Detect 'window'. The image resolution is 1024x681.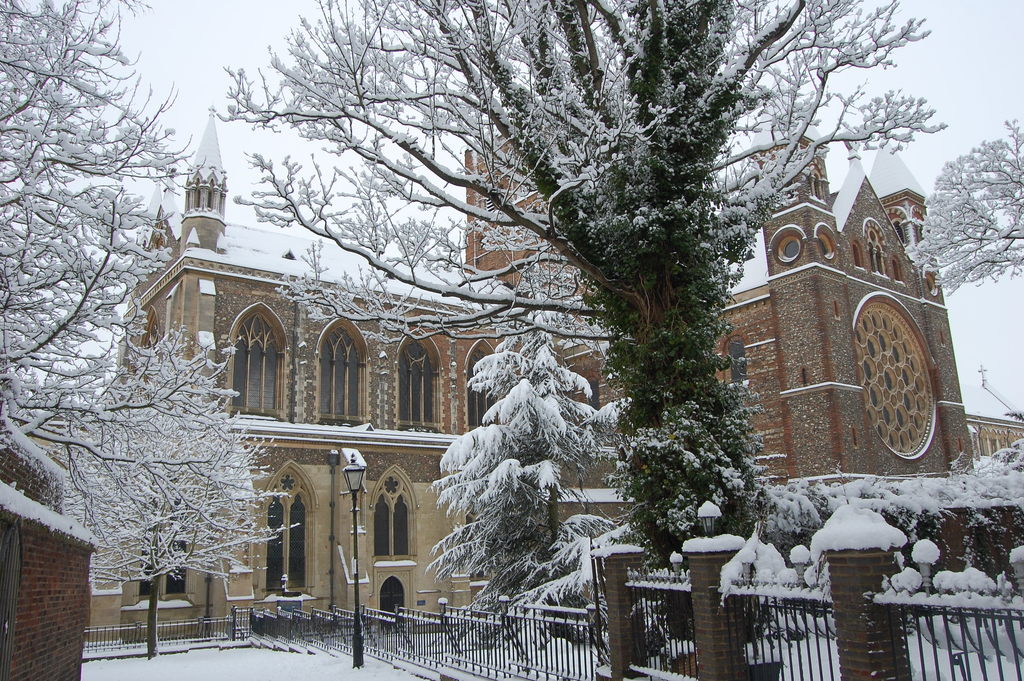
391/324/444/431.
